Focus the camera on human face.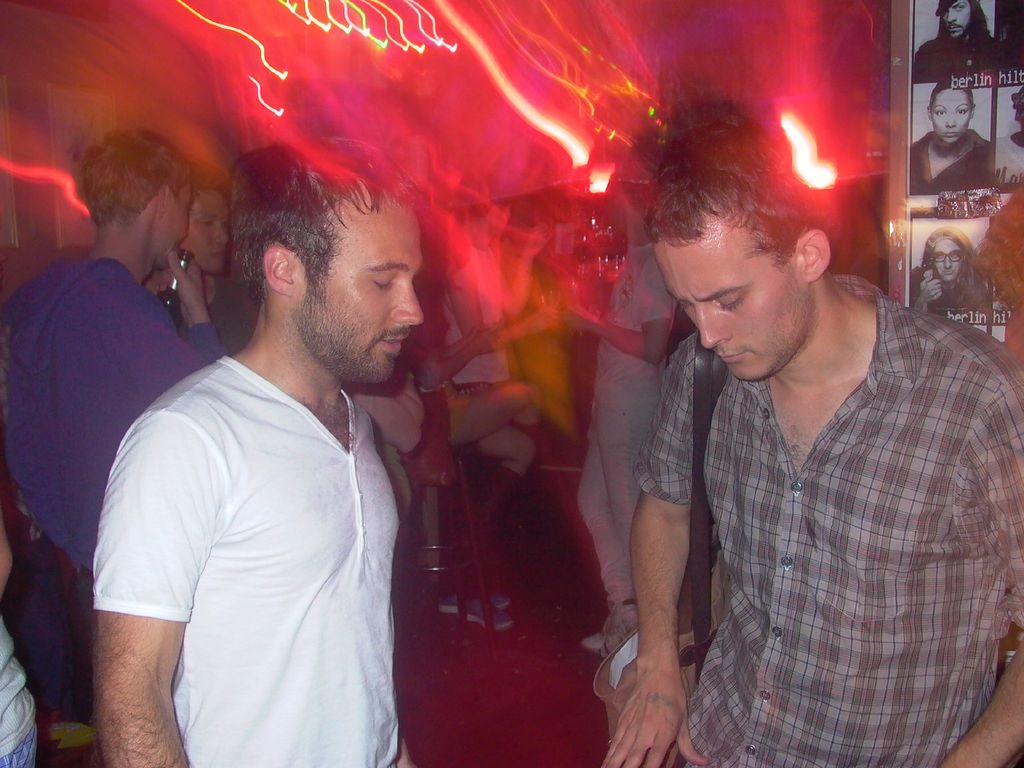
Focus region: locate(931, 241, 965, 285).
